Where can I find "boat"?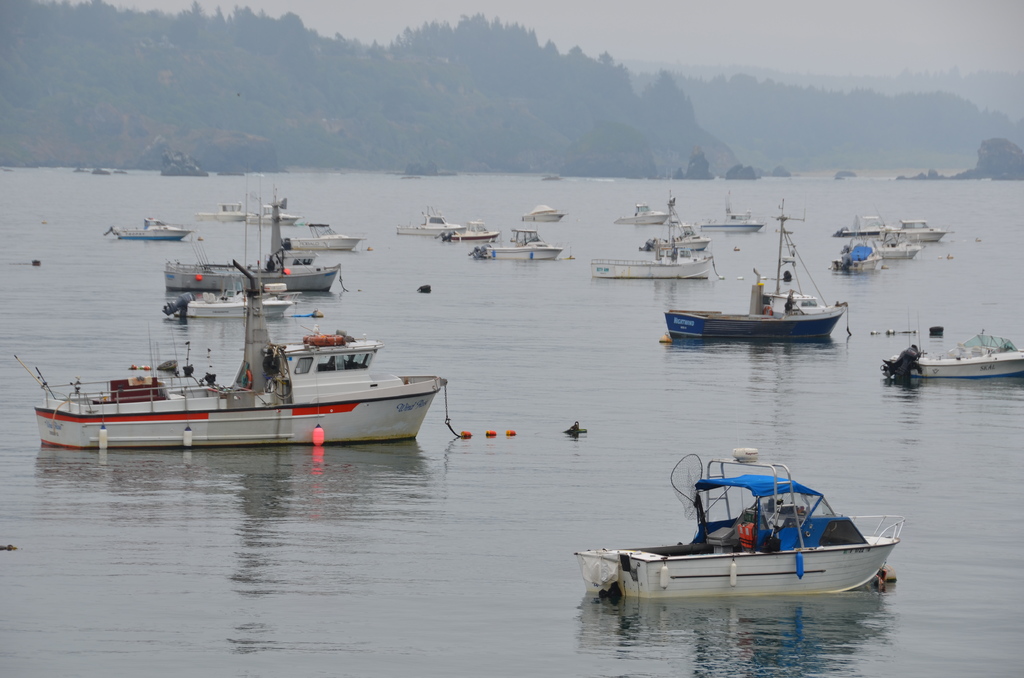
You can find it at [x1=837, y1=243, x2=881, y2=270].
